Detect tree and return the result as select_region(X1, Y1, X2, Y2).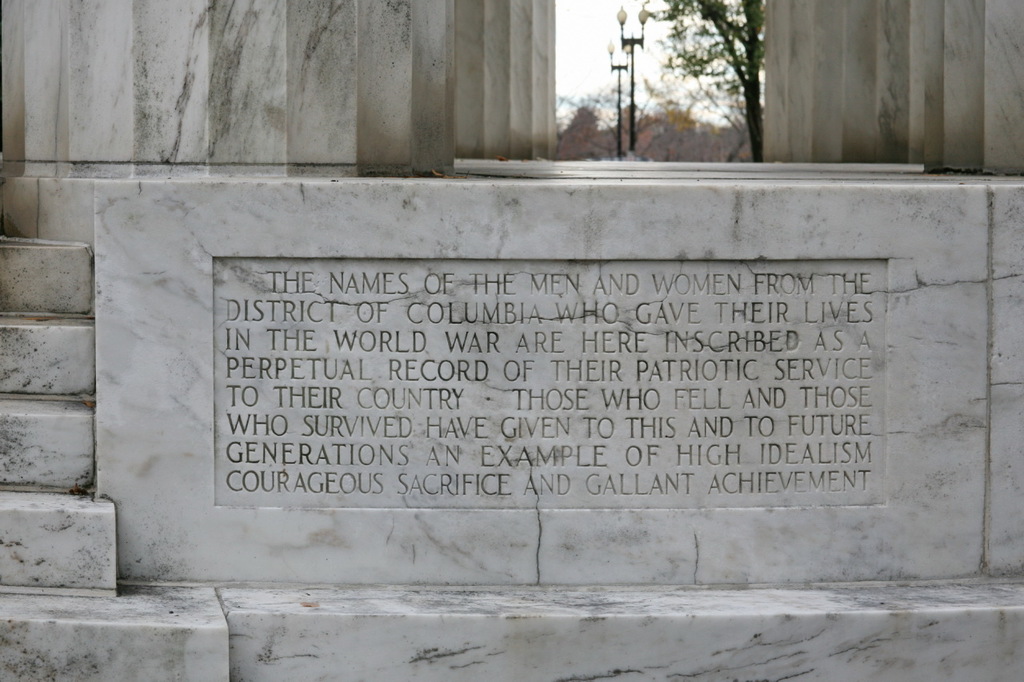
select_region(562, 82, 755, 164).
